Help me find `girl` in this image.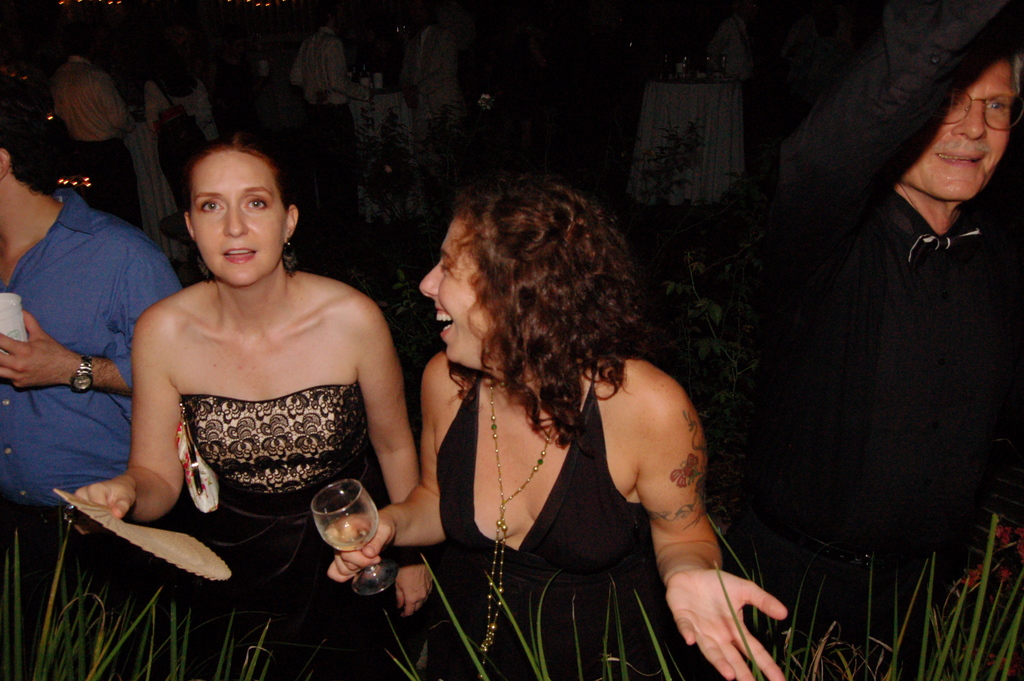
Found it: Rect(320, 158, 788, 680).
